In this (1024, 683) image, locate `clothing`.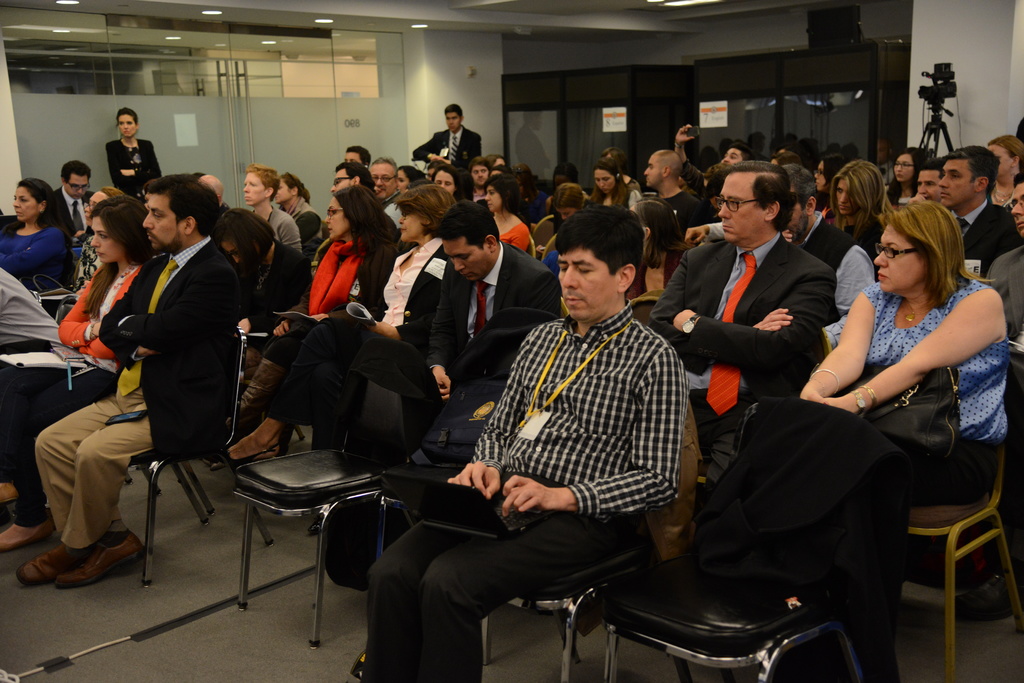
Bounding box: x1=16, y1=255, x2=157, y2=530.
